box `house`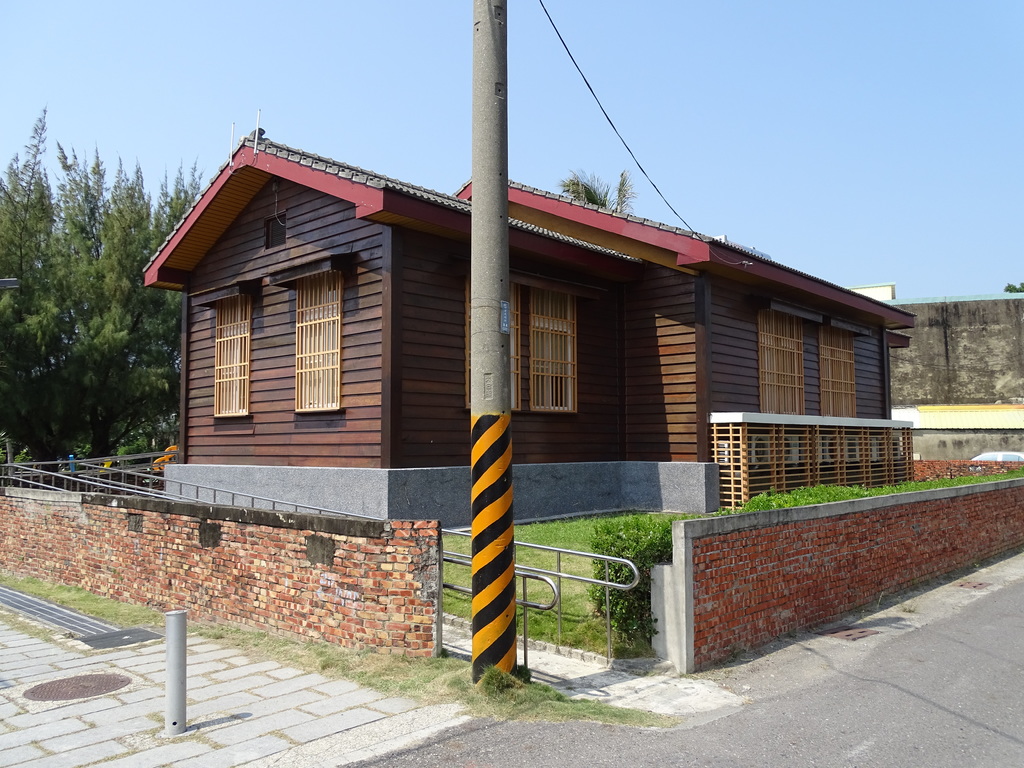
<box>141,108,915,540</box>
